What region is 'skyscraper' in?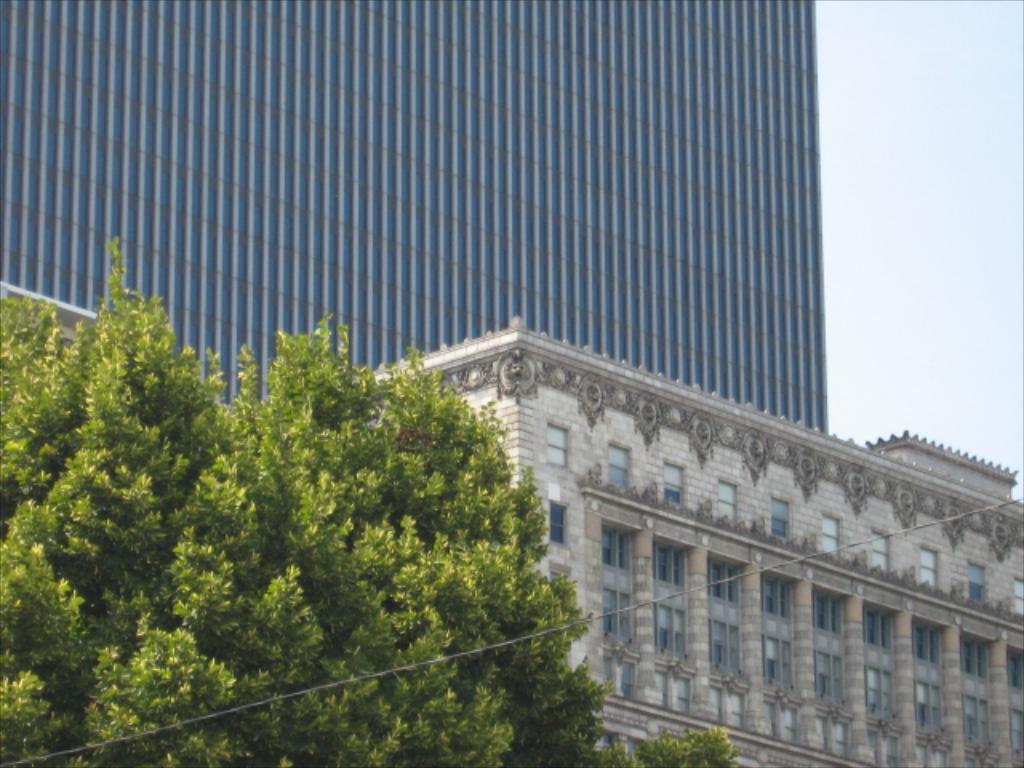
box(366, 312, 1022, 765).
